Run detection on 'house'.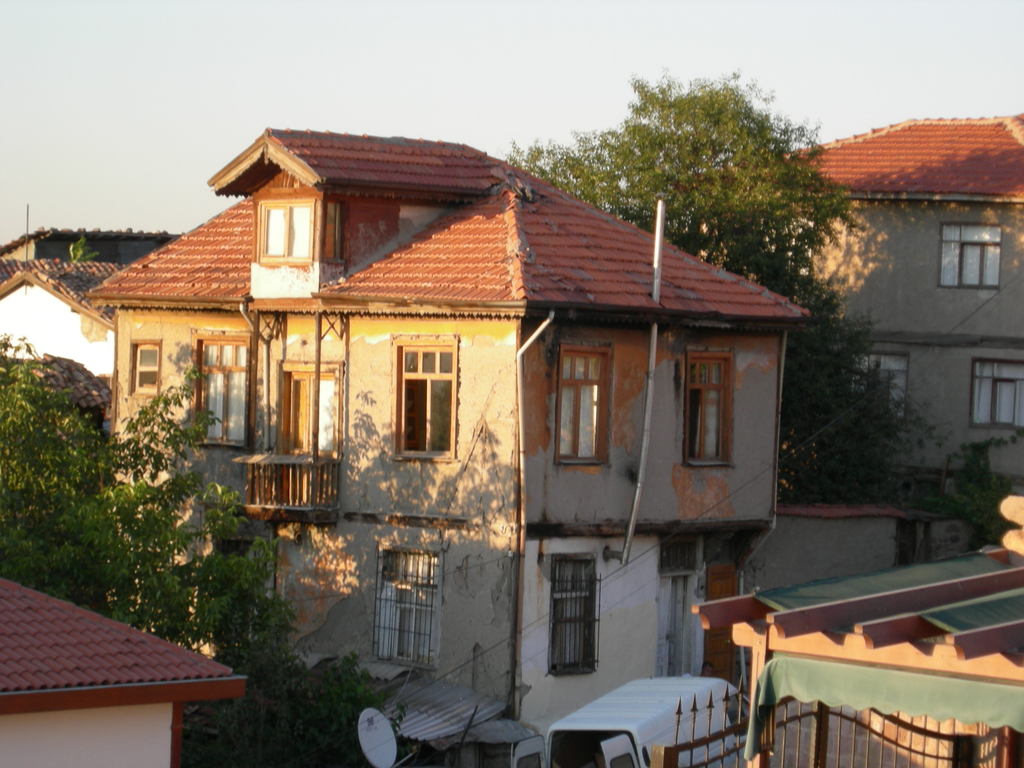
Result: 747 500 985 590.
